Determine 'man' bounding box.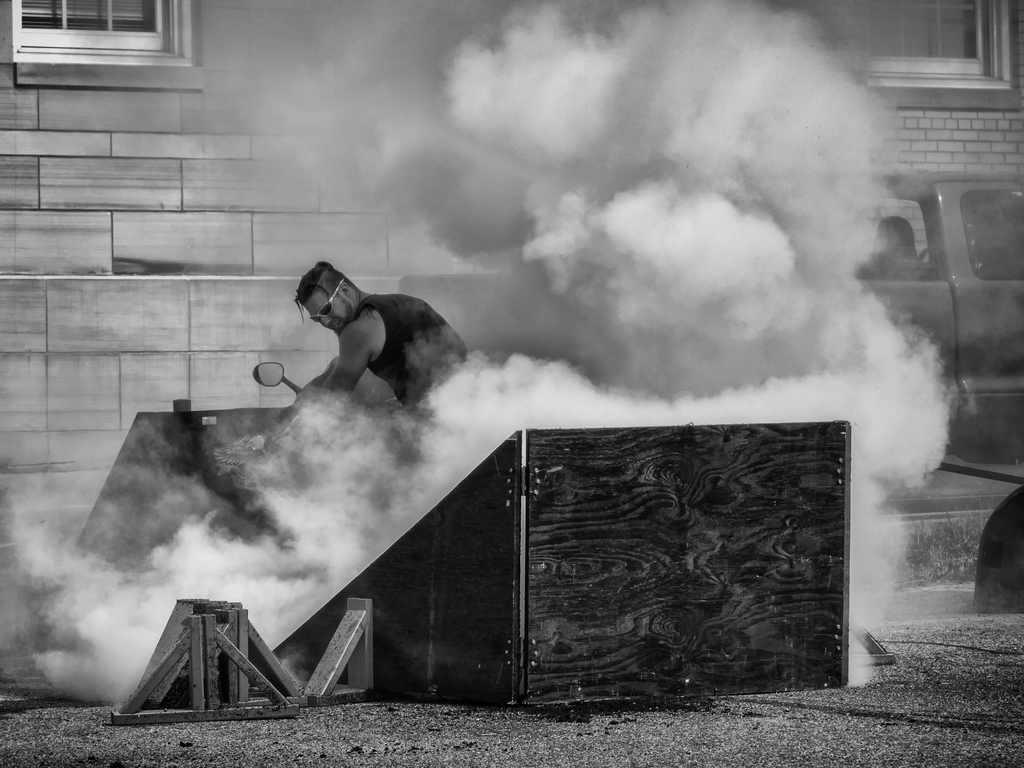
Determined: (x1=248, y1=248, x2=476, y2=429).
